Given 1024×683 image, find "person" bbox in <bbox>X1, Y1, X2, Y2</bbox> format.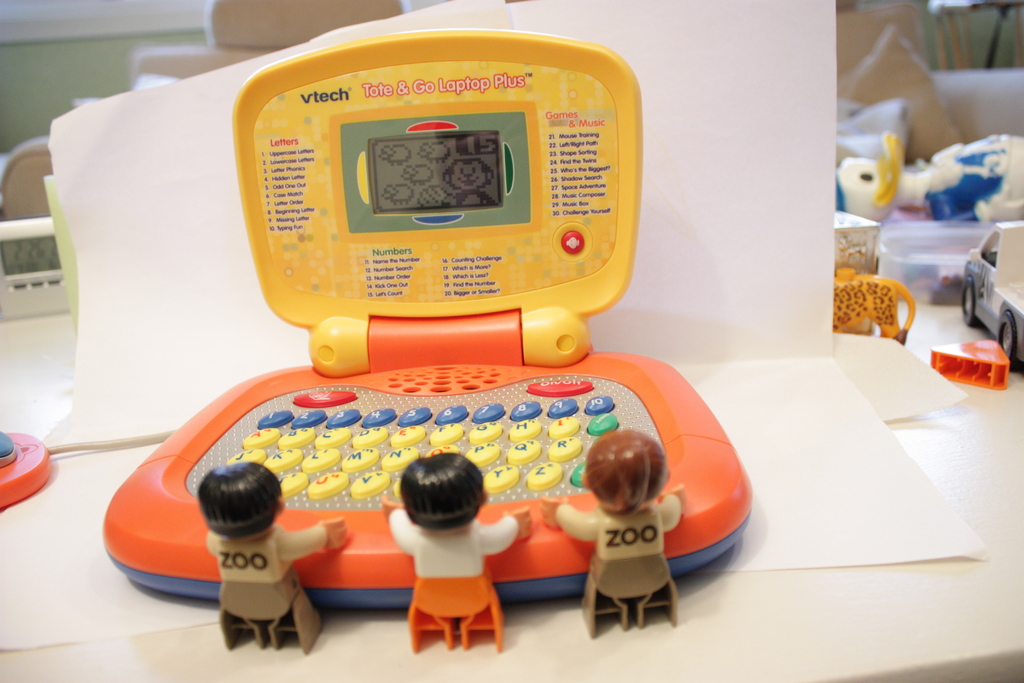
<bbox>544, 432, 691, 632</bbox>.
